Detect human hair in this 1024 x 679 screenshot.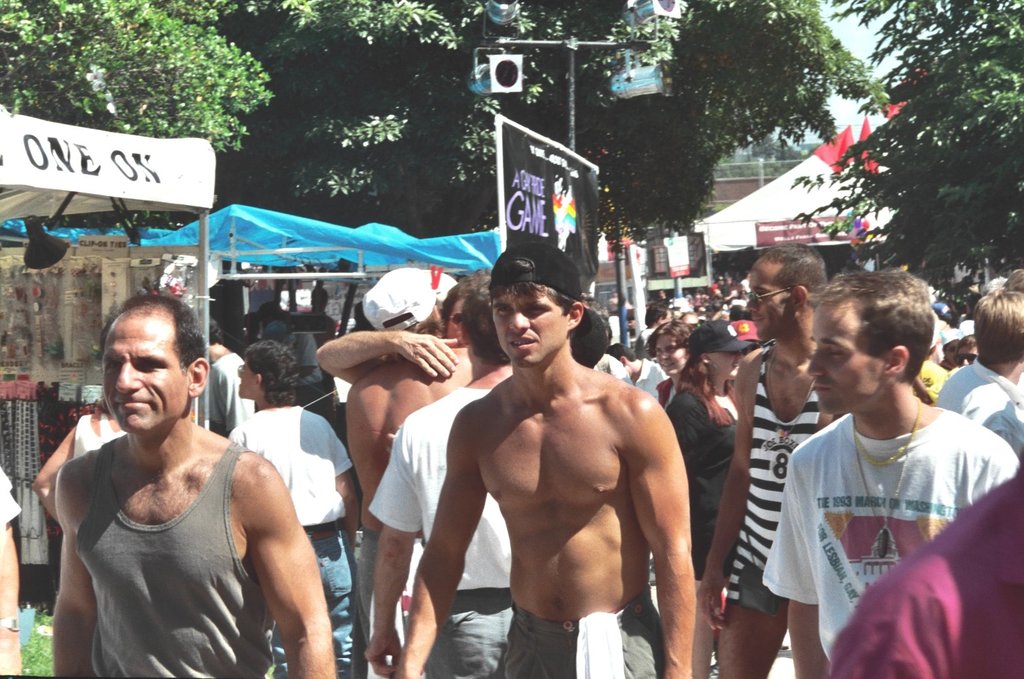
Detection: [957, 333, 971, 364].
